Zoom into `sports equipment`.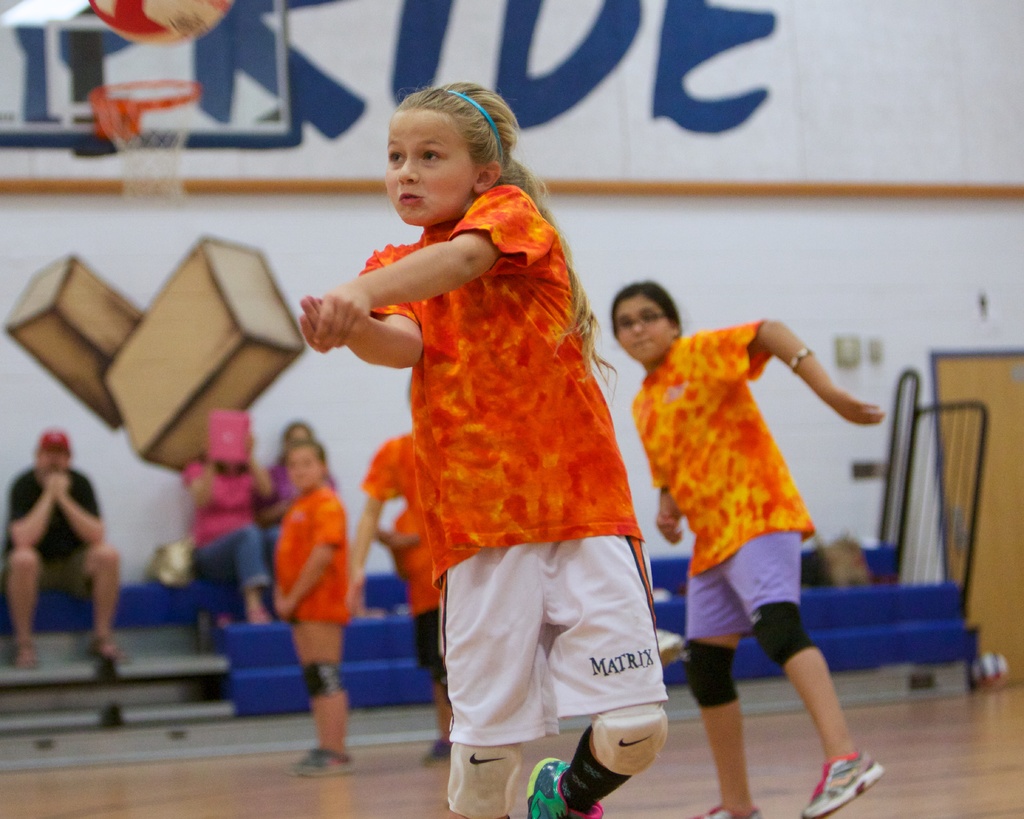
Zoom target: x1=595, y1=704, x2=668, y2=777.
